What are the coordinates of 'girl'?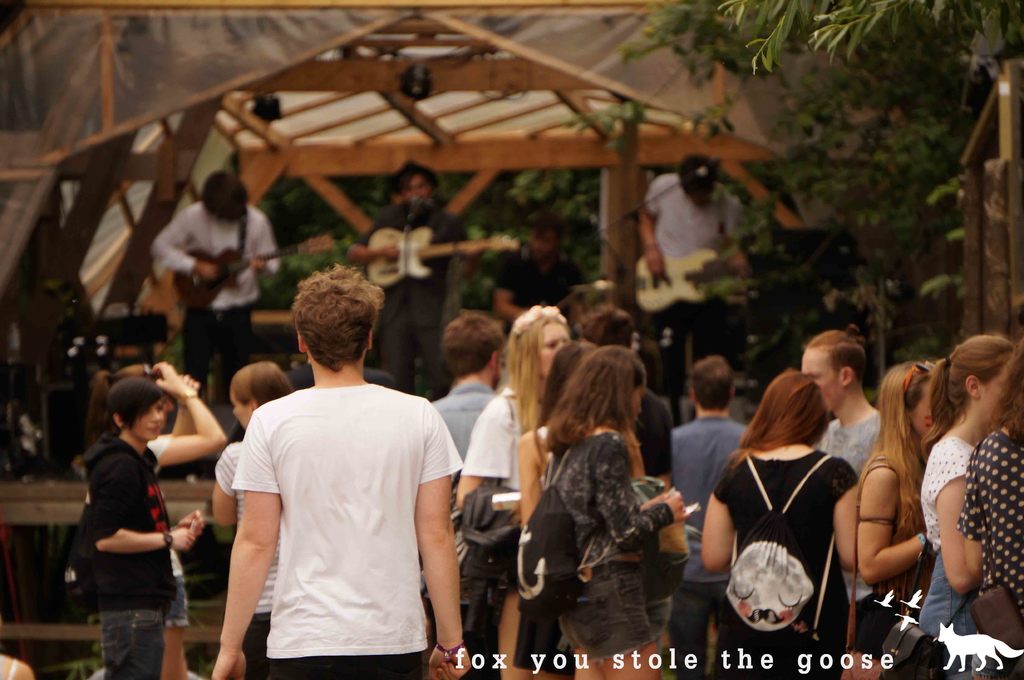
bbox(541, 345, 685, 679).
